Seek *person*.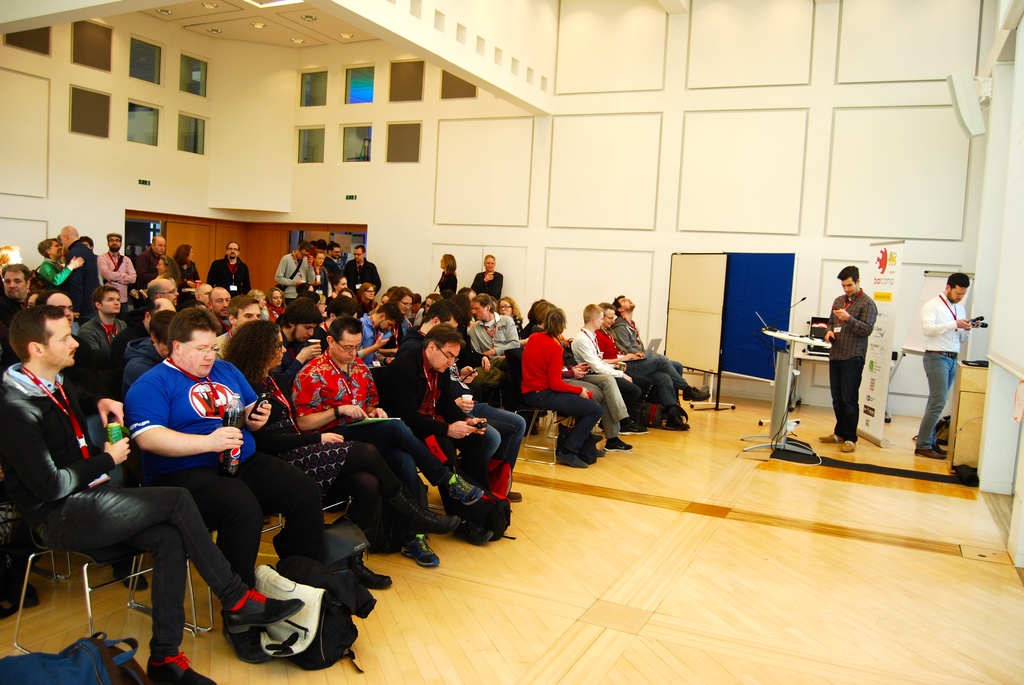
x1=520 y1=301 x2=609 y2=459.
